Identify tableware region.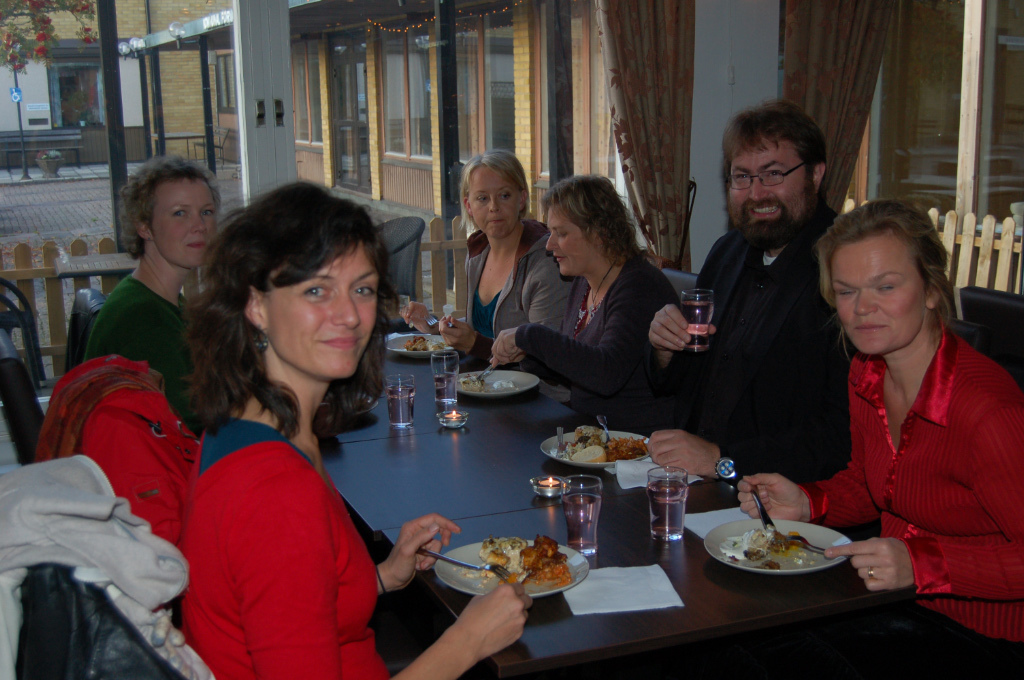
Region: region(470, 357, 494, 384).
